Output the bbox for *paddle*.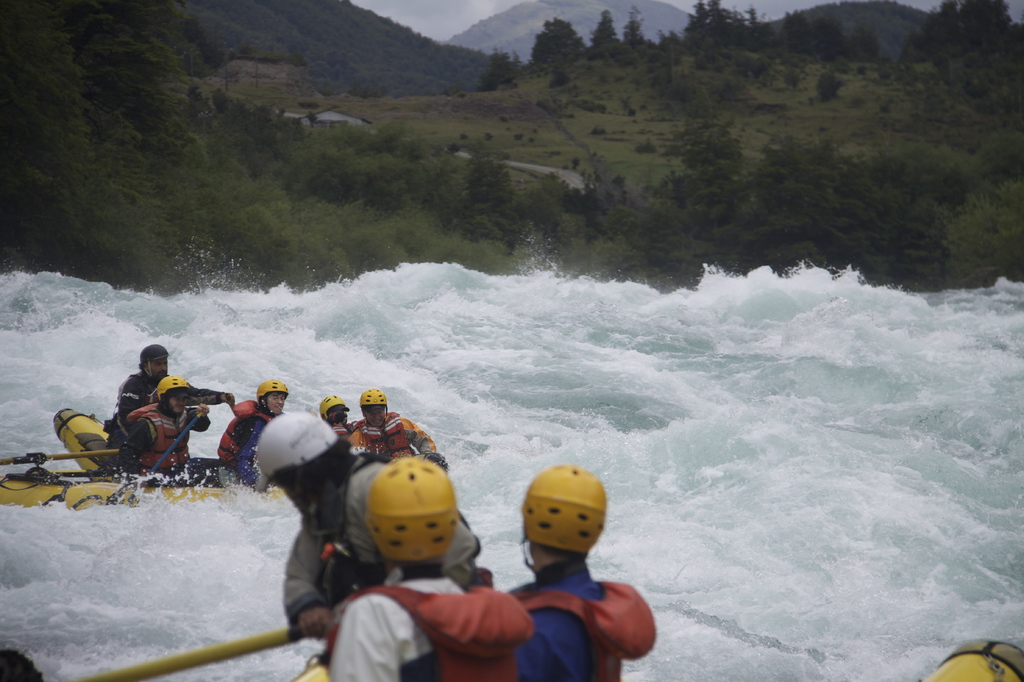
(left=0, top=450, right=119, bottom=466).
